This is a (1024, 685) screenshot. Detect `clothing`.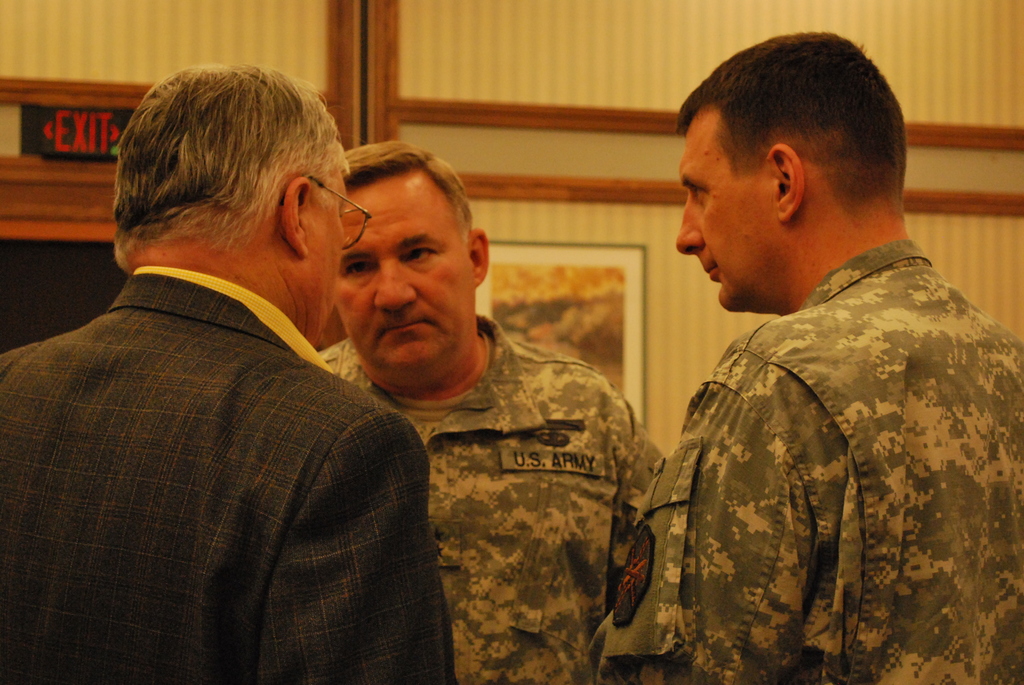
628, 201, 1014, 678.
